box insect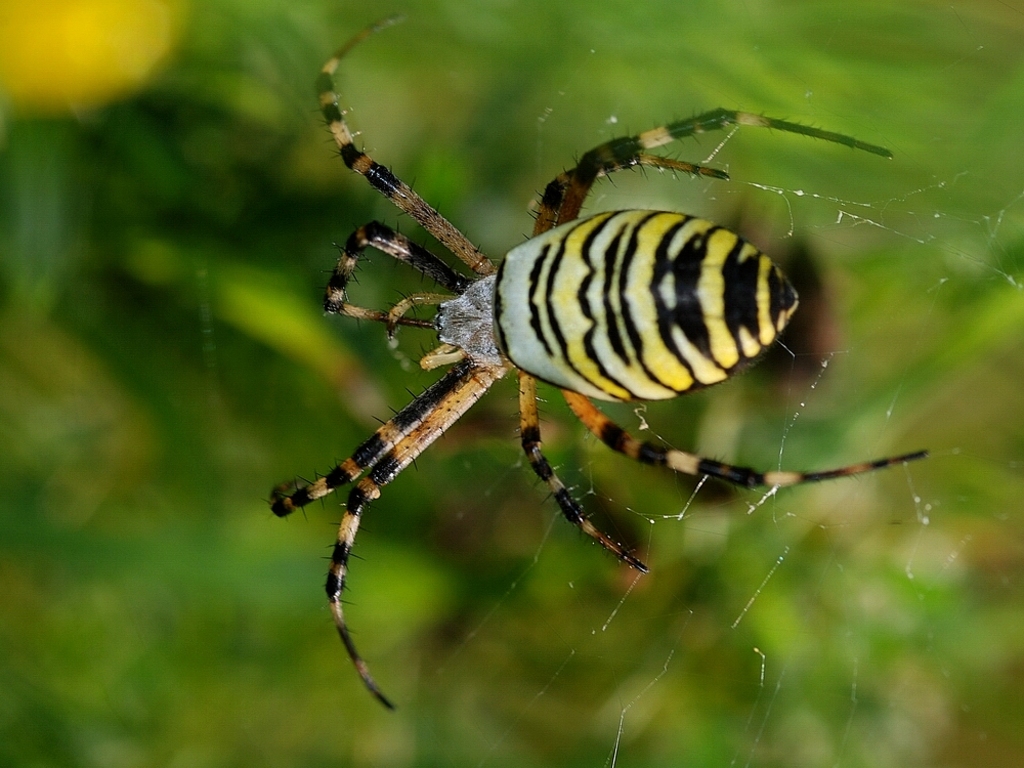
bbox(263, 11, 935, 714)
